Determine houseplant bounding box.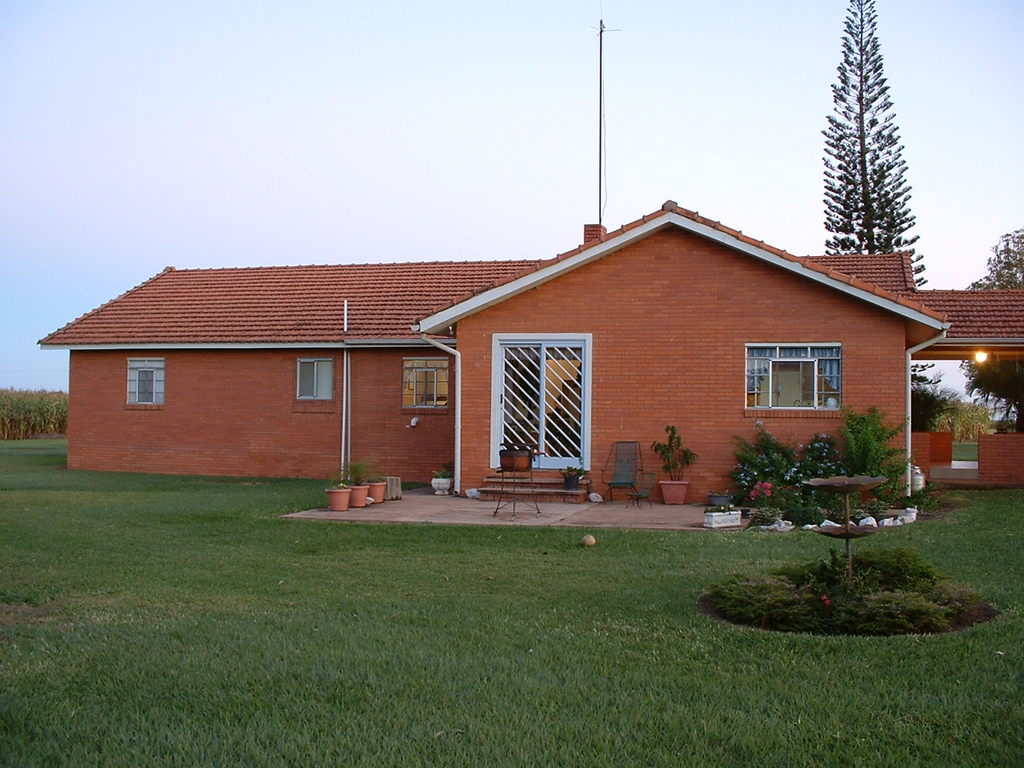
Determined: <box>366,474,385,503</box>.
